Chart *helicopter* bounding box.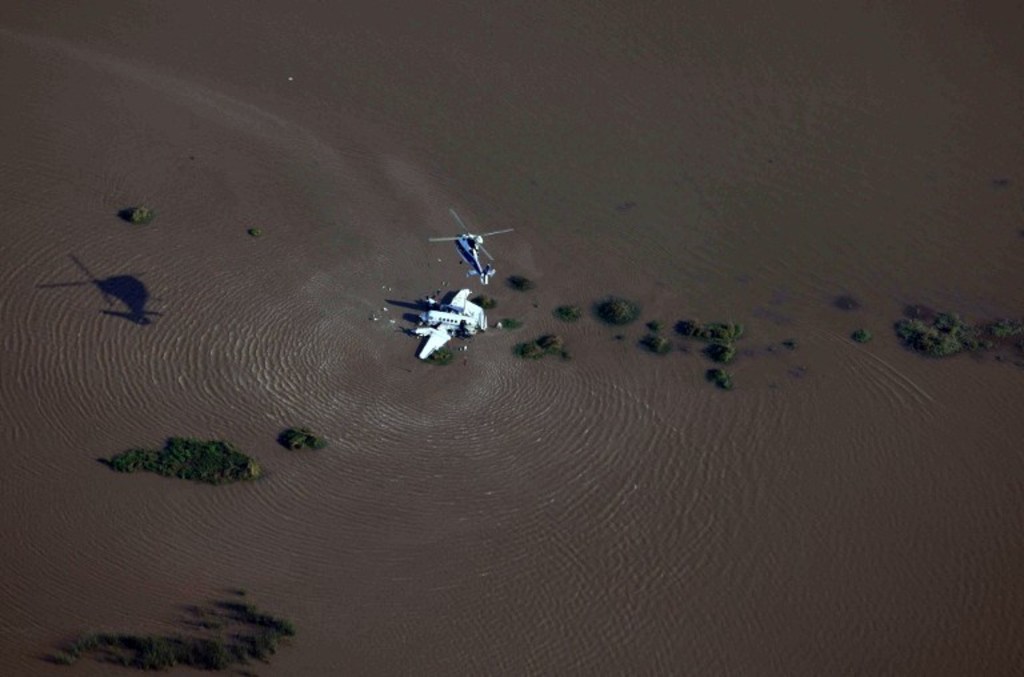
Charted: crop(428, 208, 520, 284).
